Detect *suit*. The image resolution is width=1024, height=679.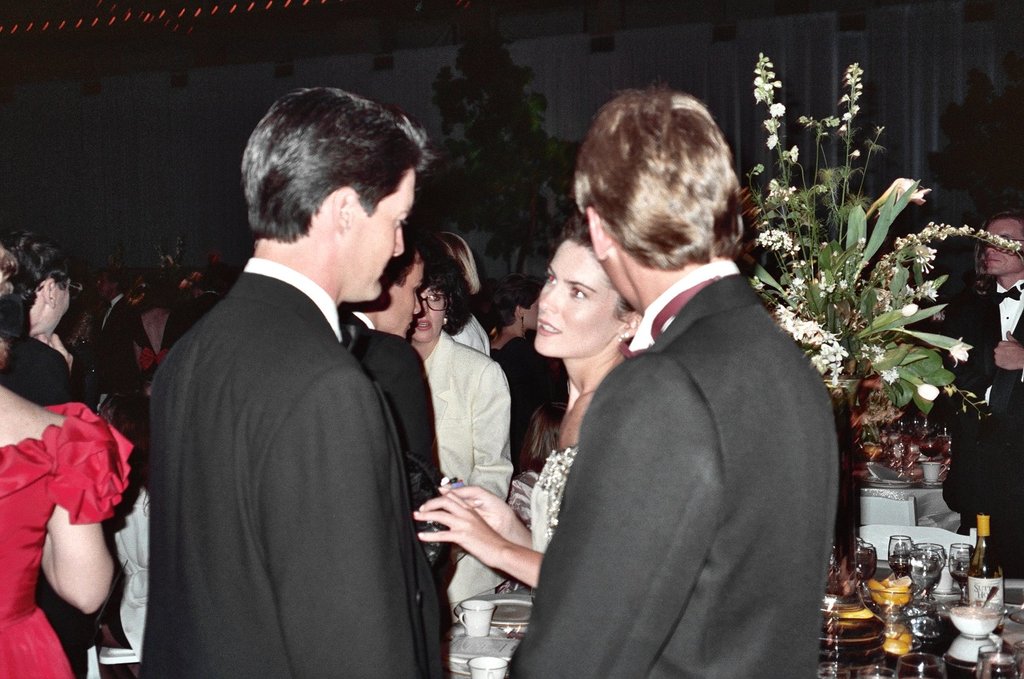
<box>147,253,446,678</box>.
